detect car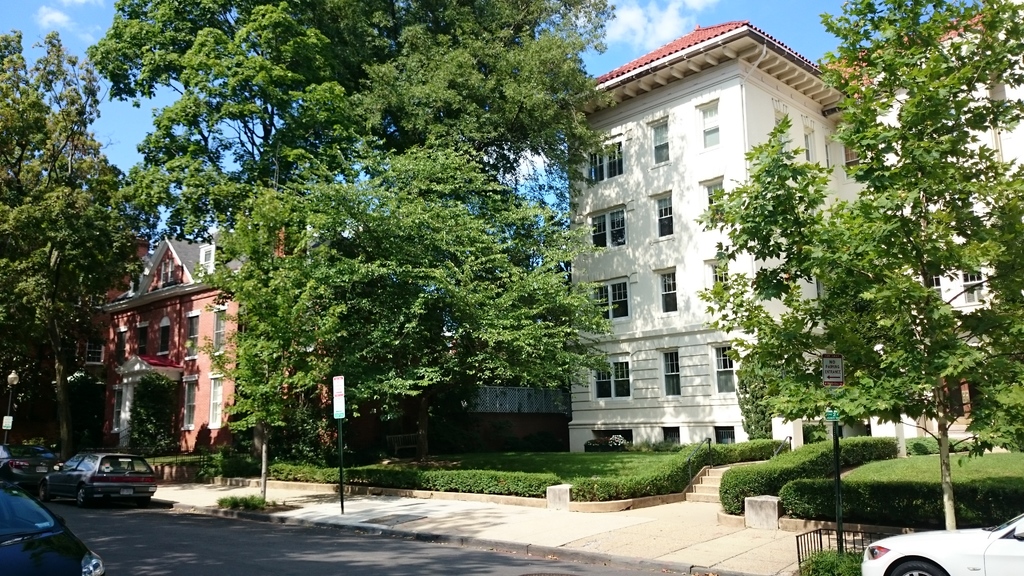
{"x1": 856, "y1": 516, "x2": 1023, "y2": 575}
